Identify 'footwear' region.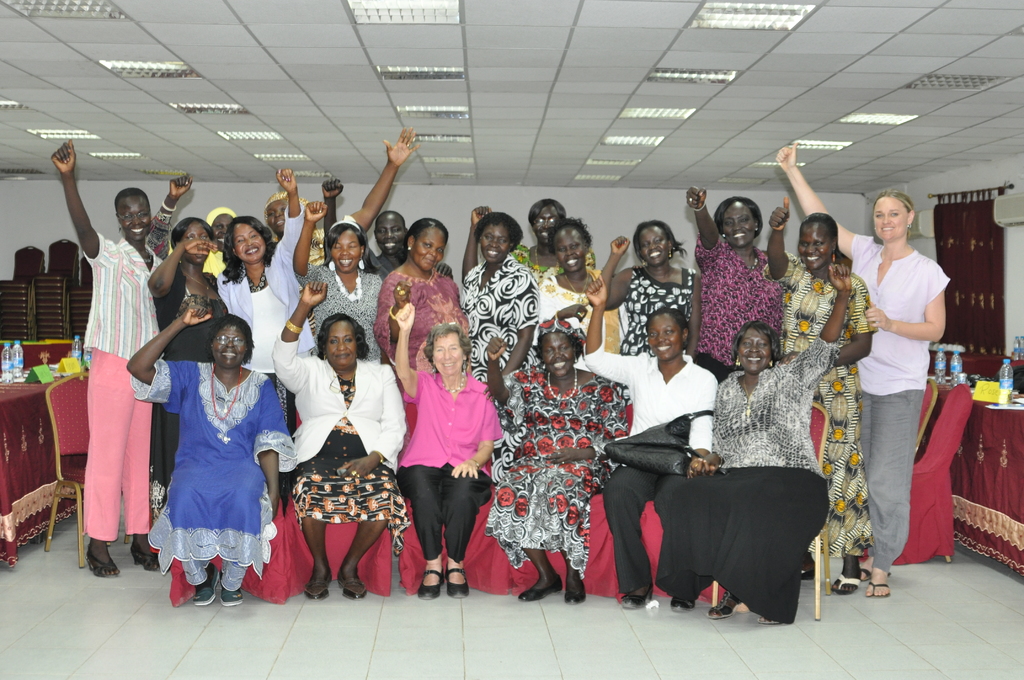
Region: [621,588,657,613].
